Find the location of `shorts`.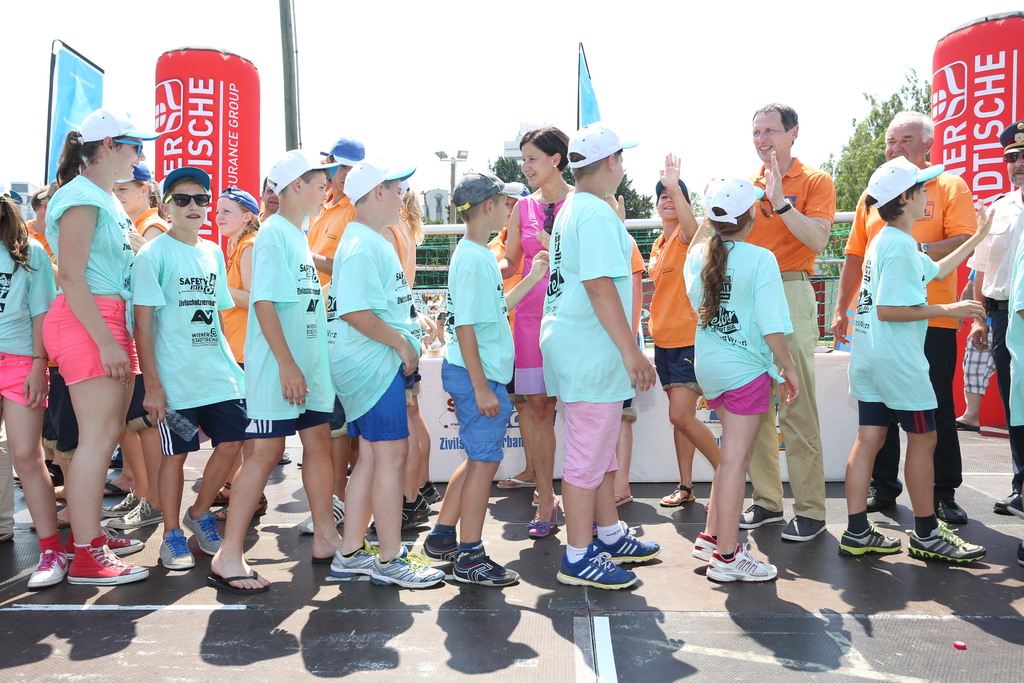
Location: {"left": 563, "top": 400, "right": 624, "bottom": 484}.
